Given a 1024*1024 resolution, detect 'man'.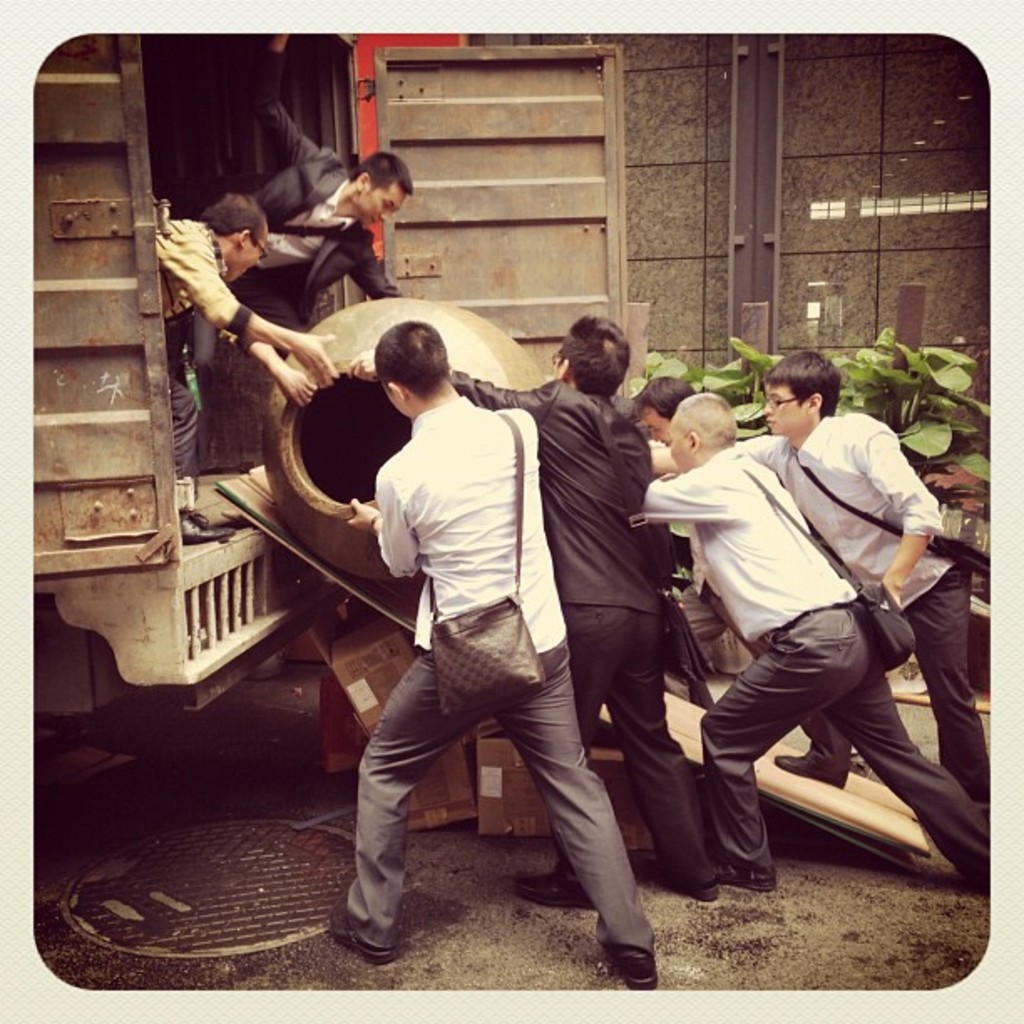
bbox=(313, 318, 671, 1006).
